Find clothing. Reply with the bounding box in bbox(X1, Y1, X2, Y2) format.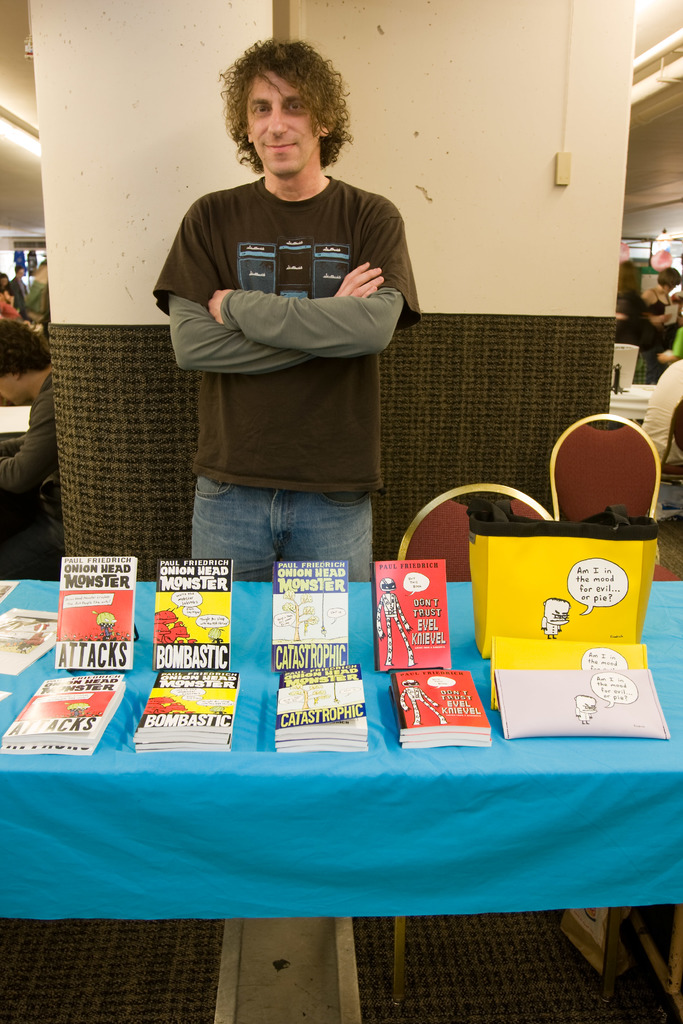
bbox(0, 371, 69, 581).
